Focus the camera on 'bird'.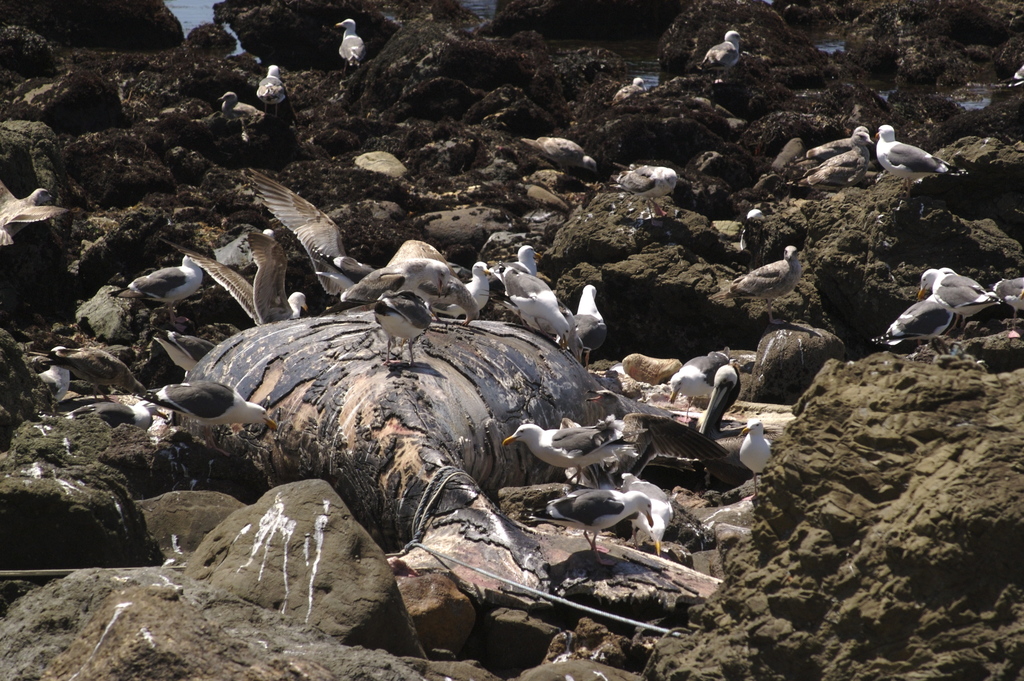
Focus region: detection(136, 381, 279, 454).
